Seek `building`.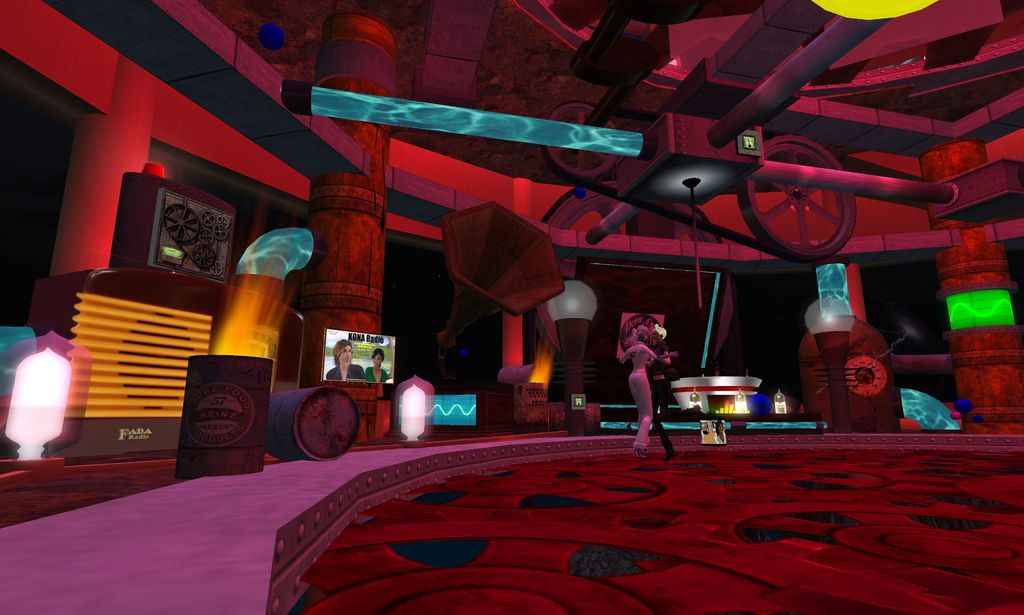
bbox=[0, 0, 1023, 614].
